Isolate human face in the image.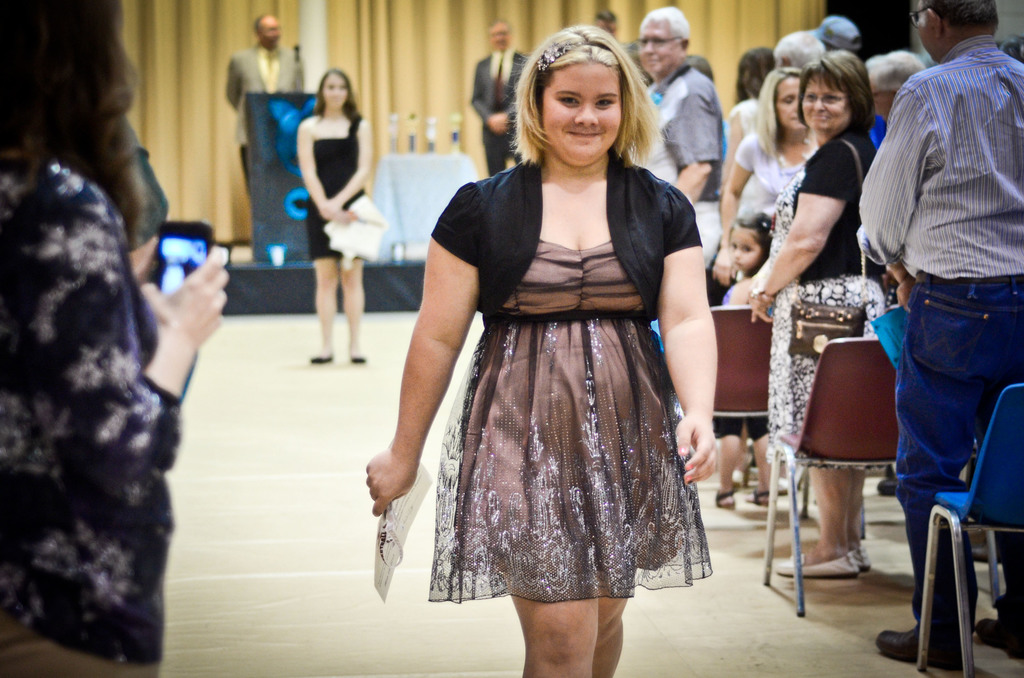
Isolated region: pyautogui.locateOnScreen(492, 26, 506, 46).
